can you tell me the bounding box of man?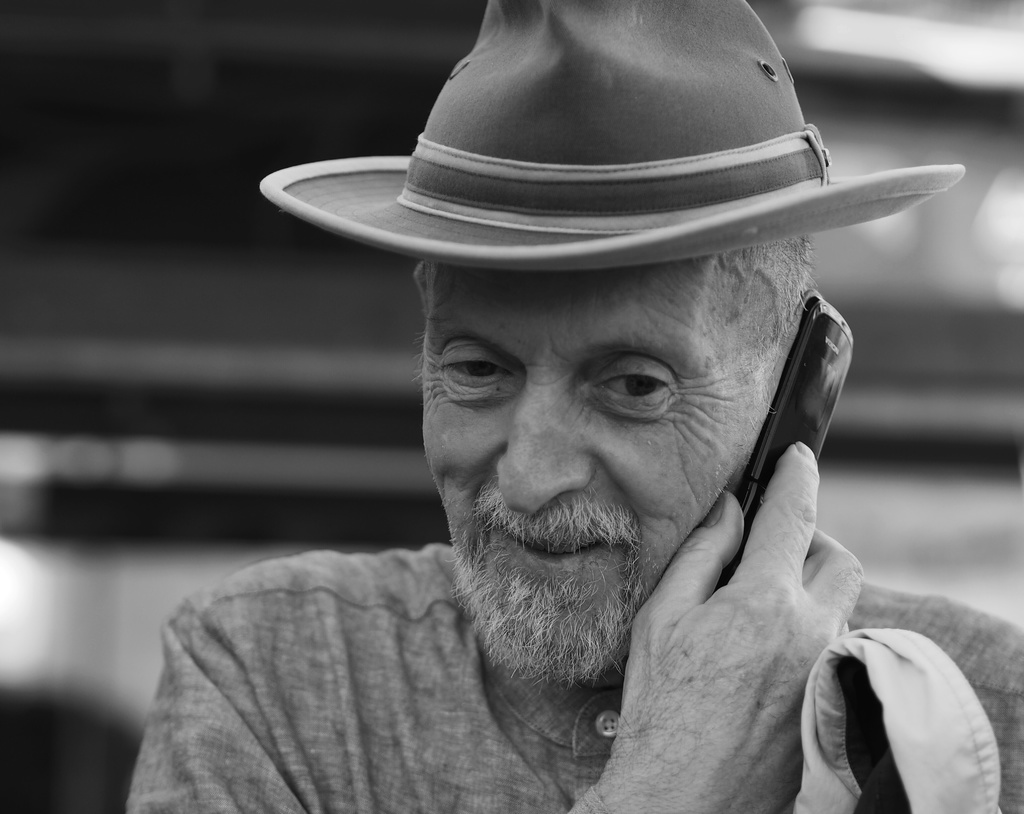
region(97, 67, 1023, 812).
